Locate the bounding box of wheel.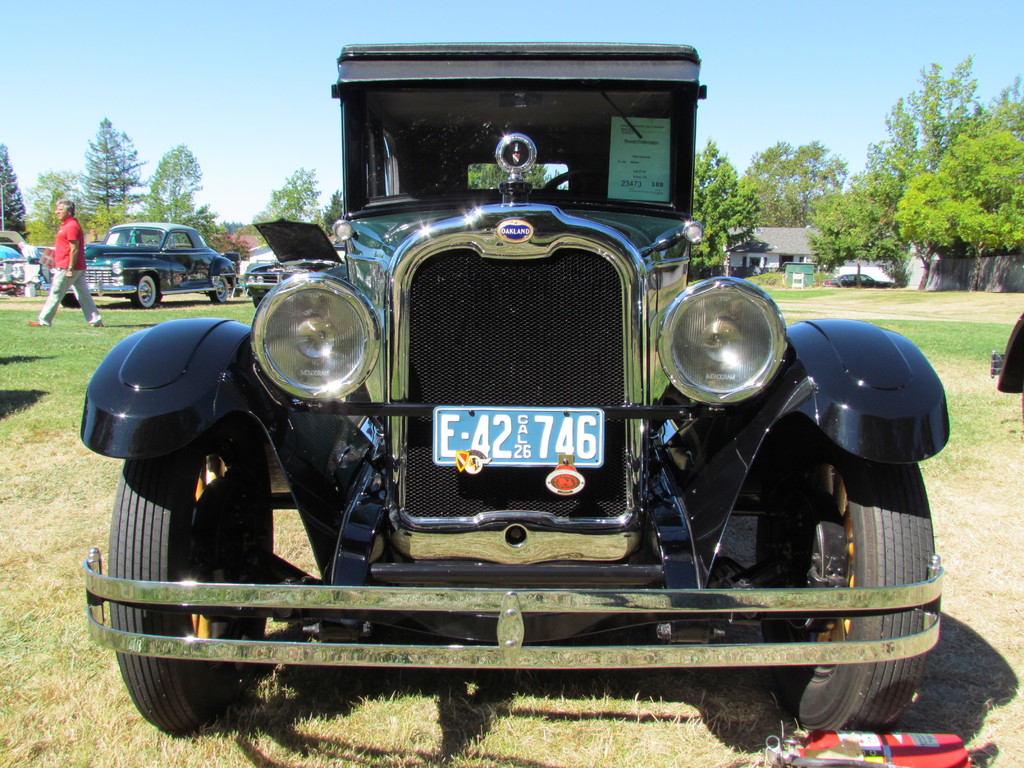
Bounding box: x1=113 y1=415 x2=275 y2=735.
